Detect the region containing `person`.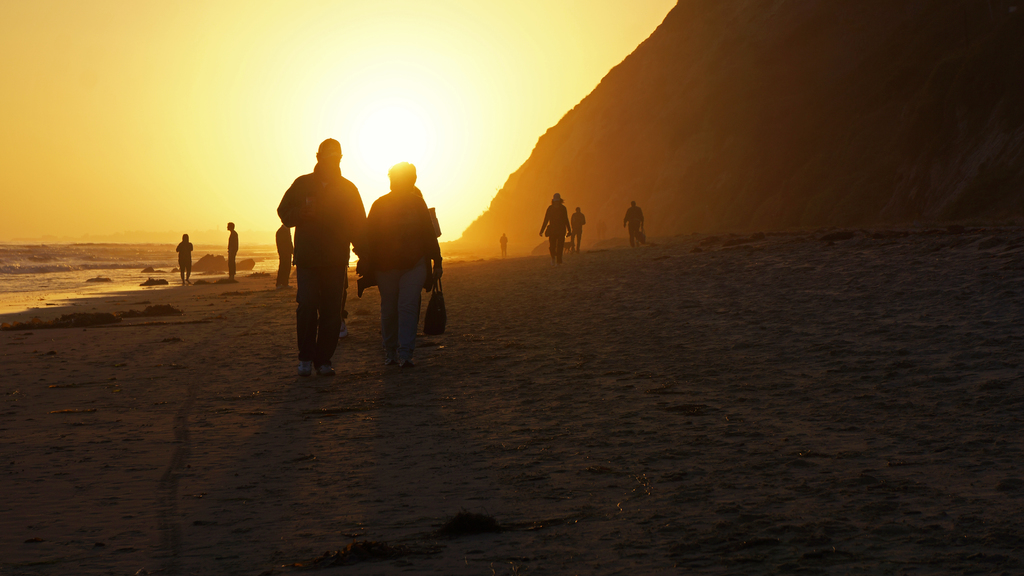
[226,219,243,281].
